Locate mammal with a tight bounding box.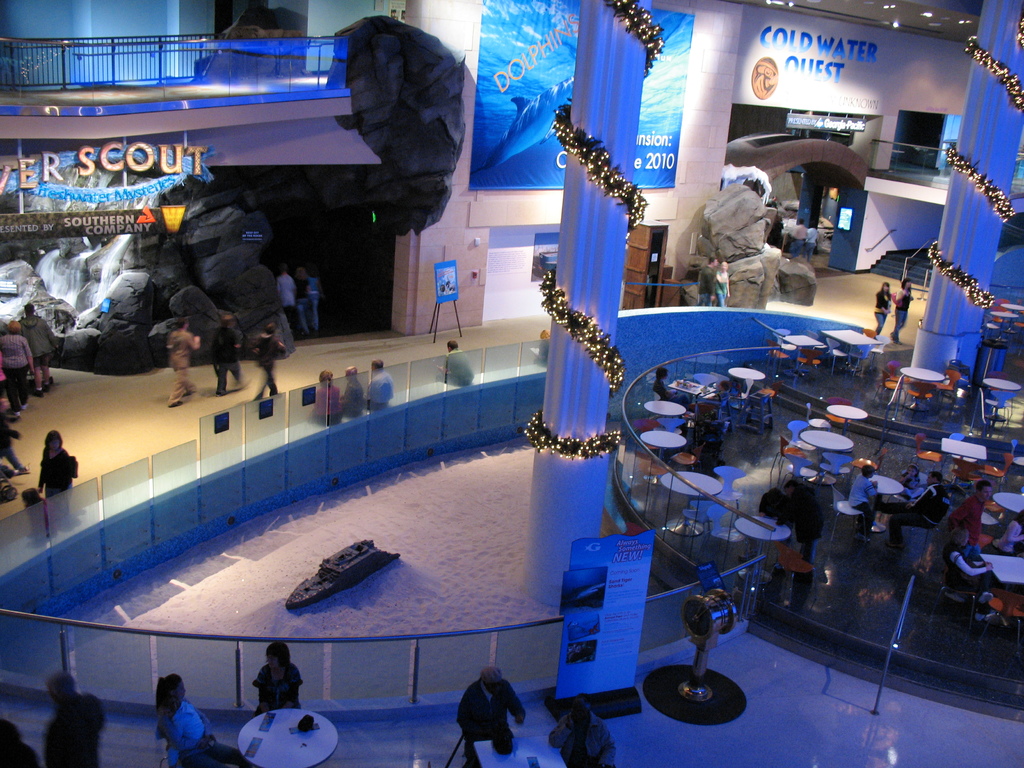
select_region(247, 322, 288, 400).
